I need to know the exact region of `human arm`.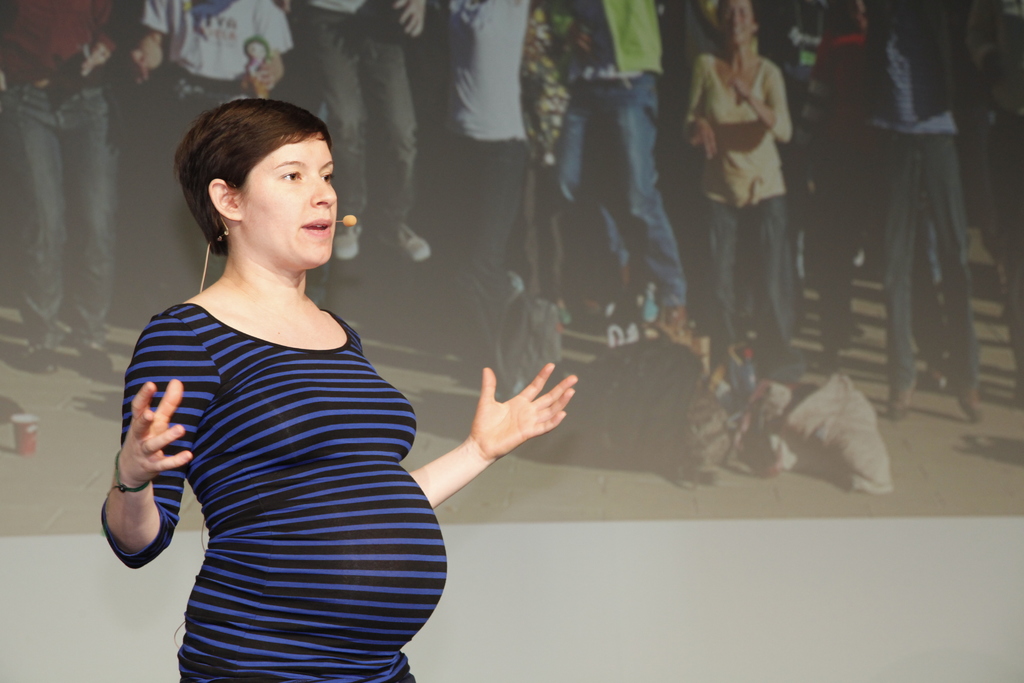
Region: l=929, t=0, r=967, b=114.
